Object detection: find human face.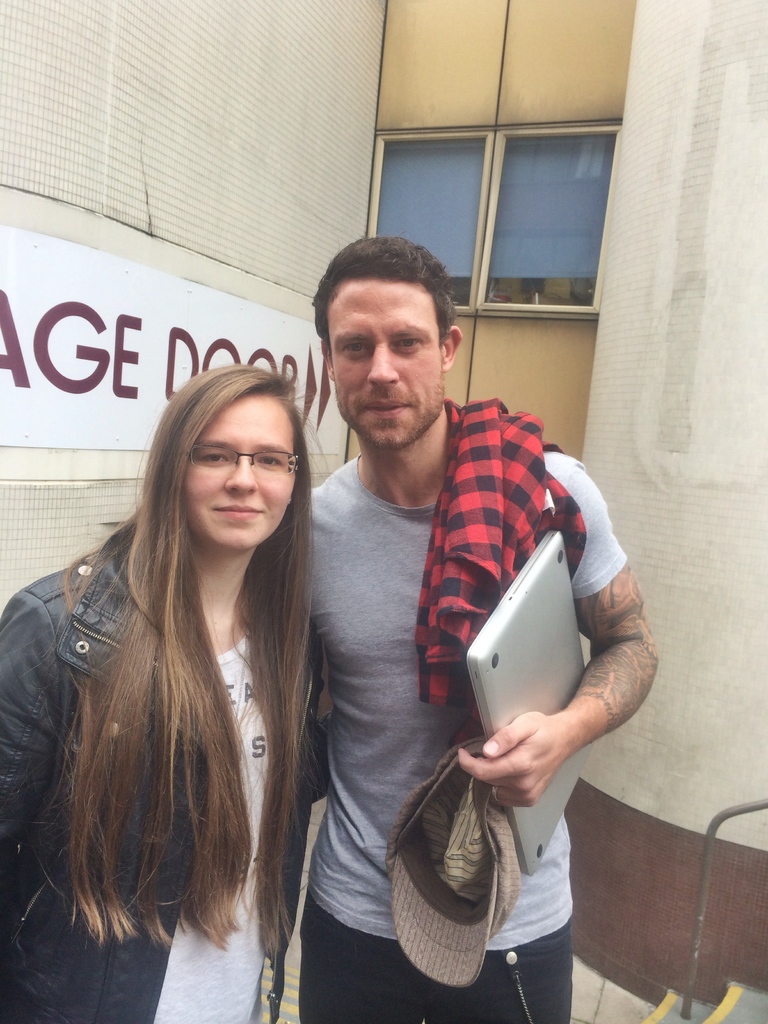
bbox(186, 390, 293, 548).
